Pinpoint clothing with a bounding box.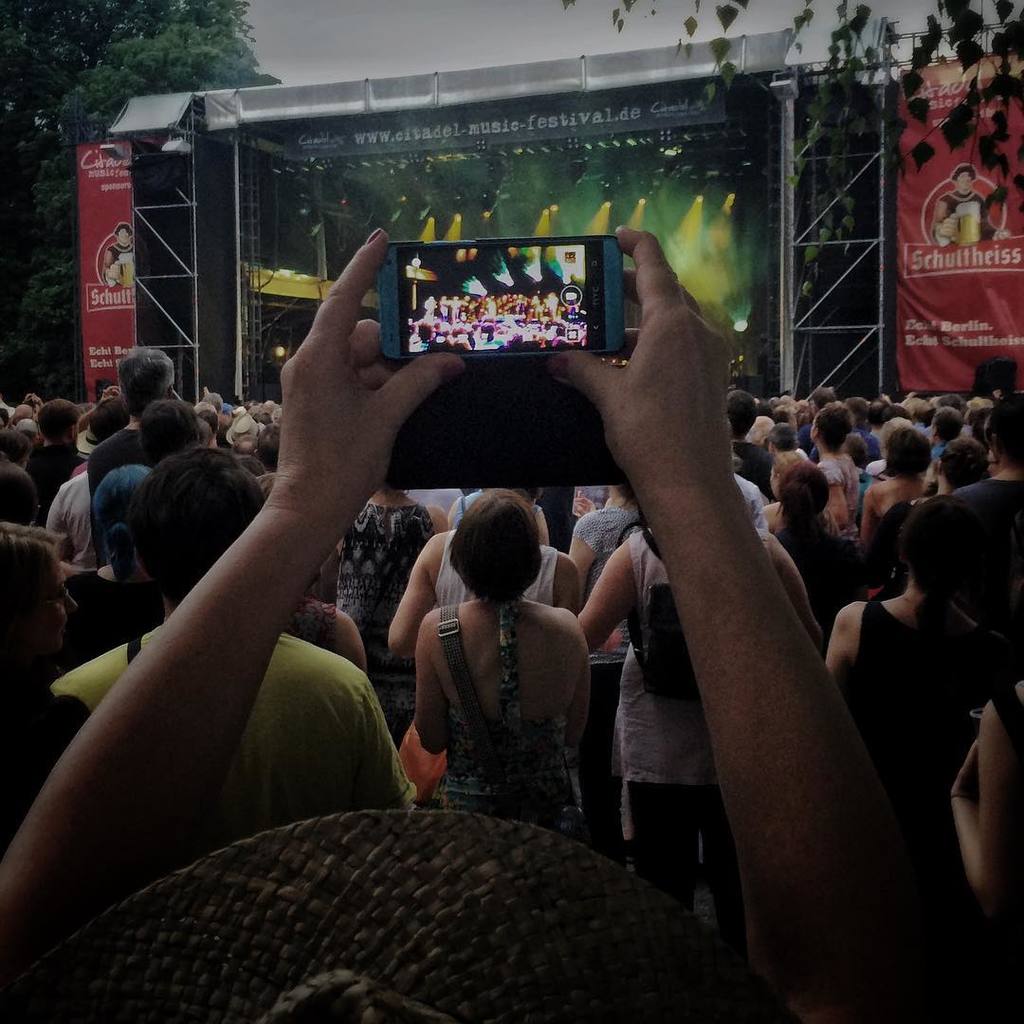
383, 548, 614, 828.
